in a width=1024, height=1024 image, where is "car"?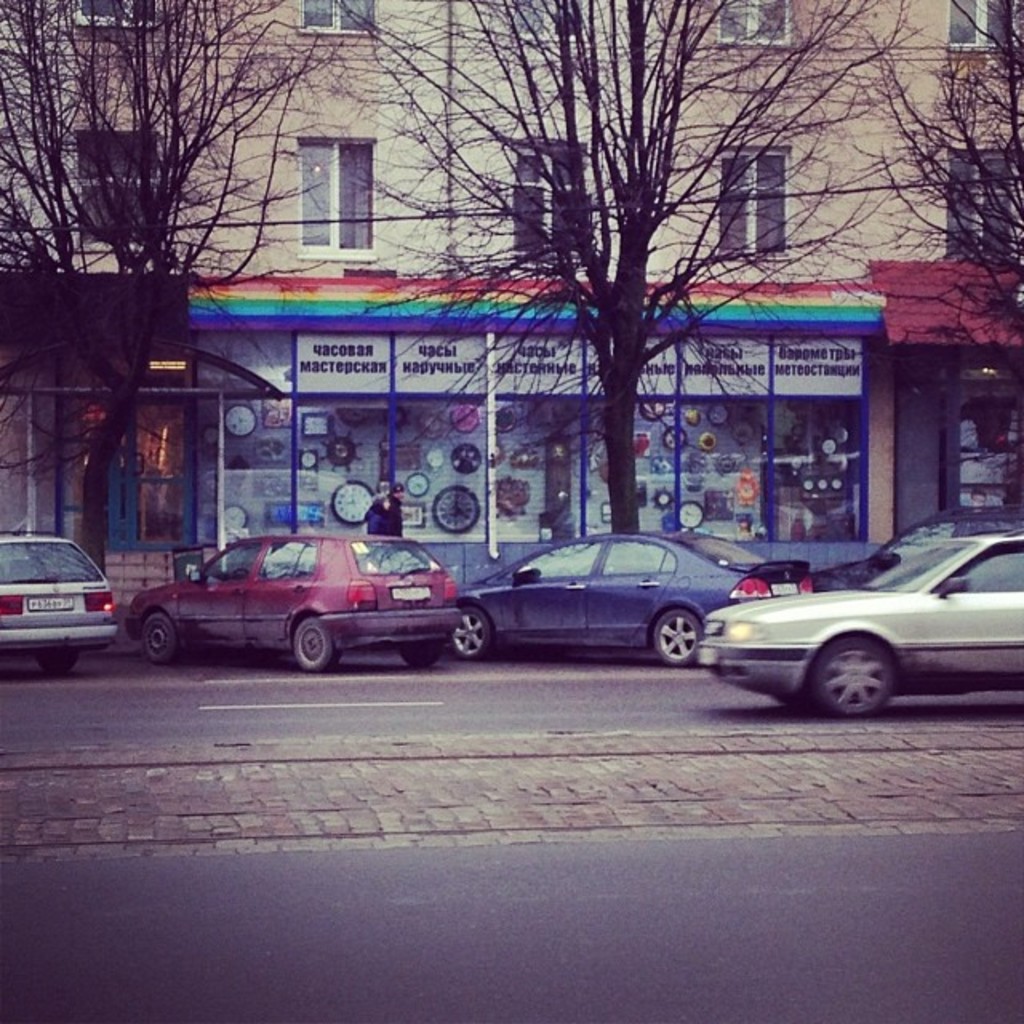
l=131, t=531, r=478, b=675.
